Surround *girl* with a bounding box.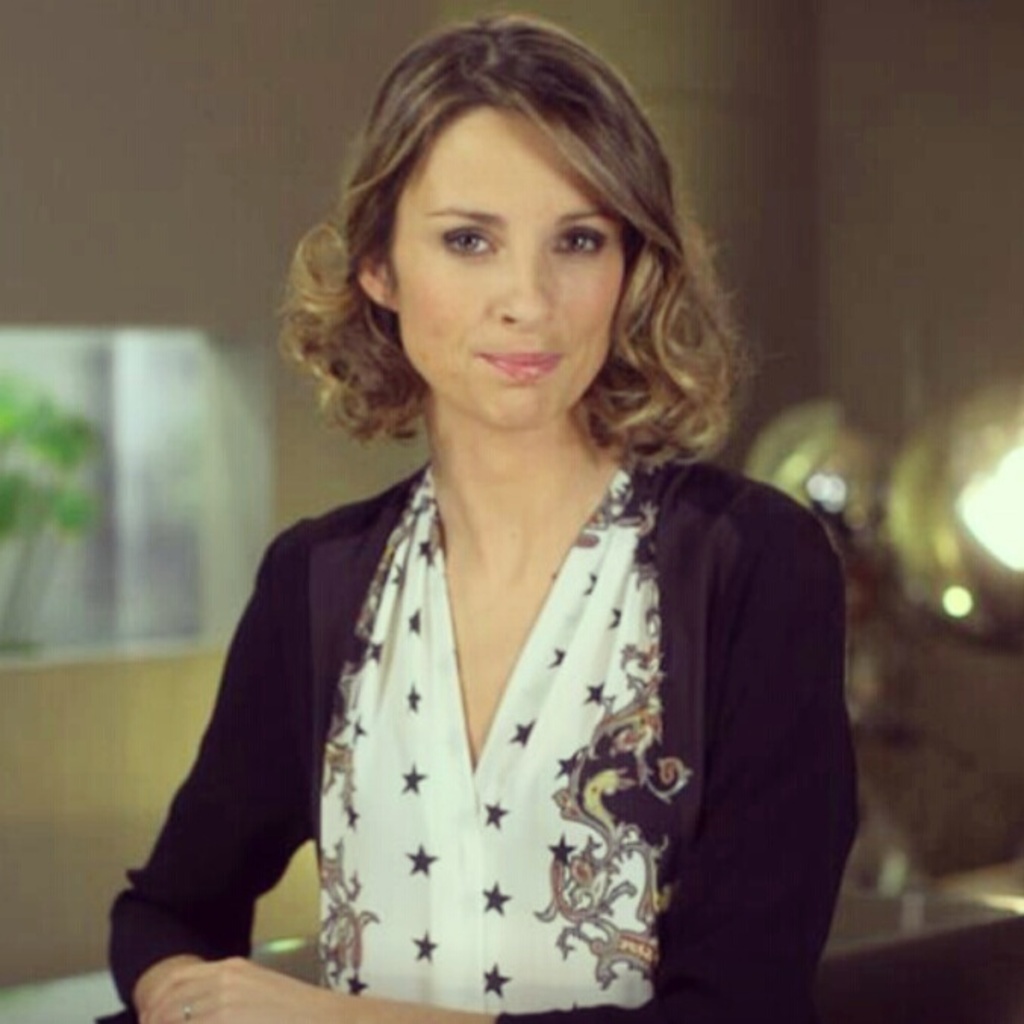
crop(95, 20, 865, 1022).
